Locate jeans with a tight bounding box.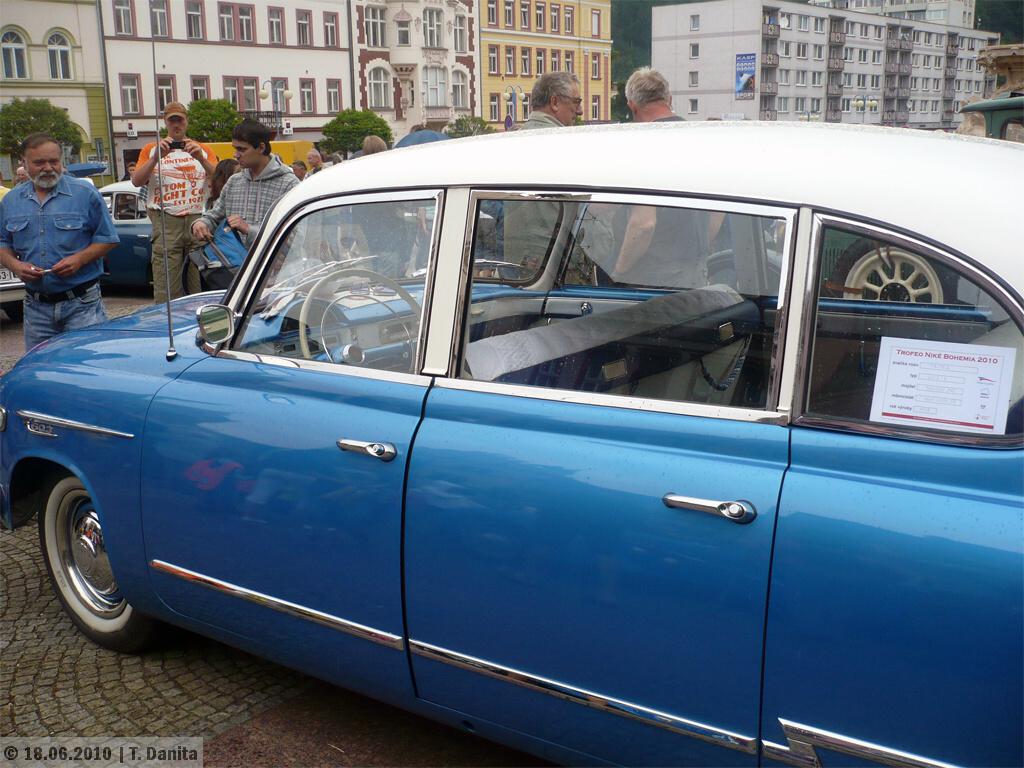
[150,208,208,299].
